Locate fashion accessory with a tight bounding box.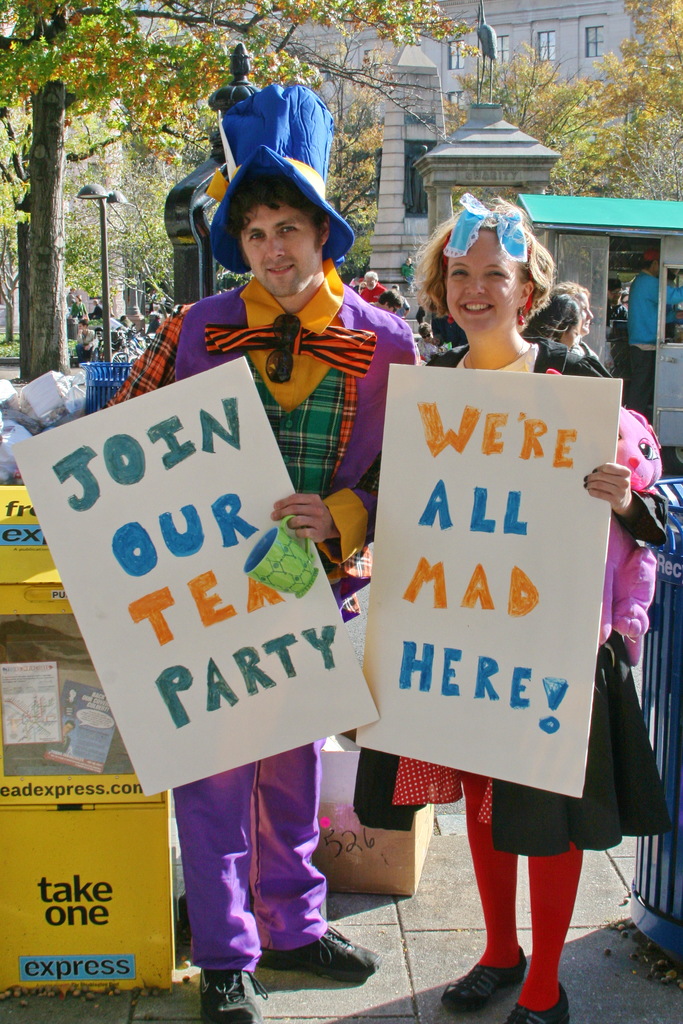
441:943:527:1011.
